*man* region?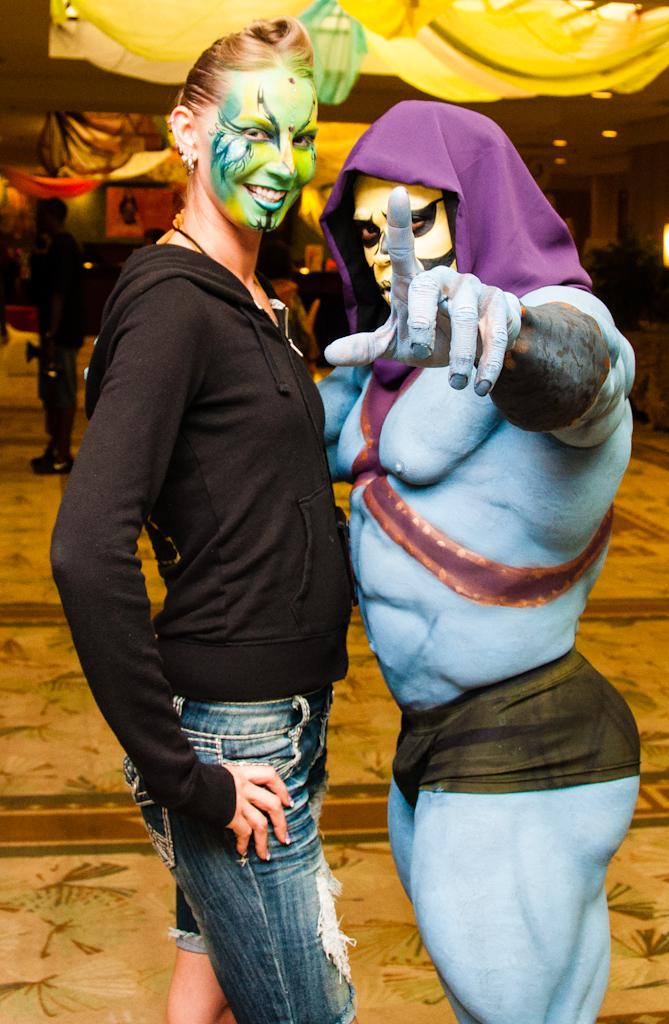
select_region(316, 99, 637, 1023)
